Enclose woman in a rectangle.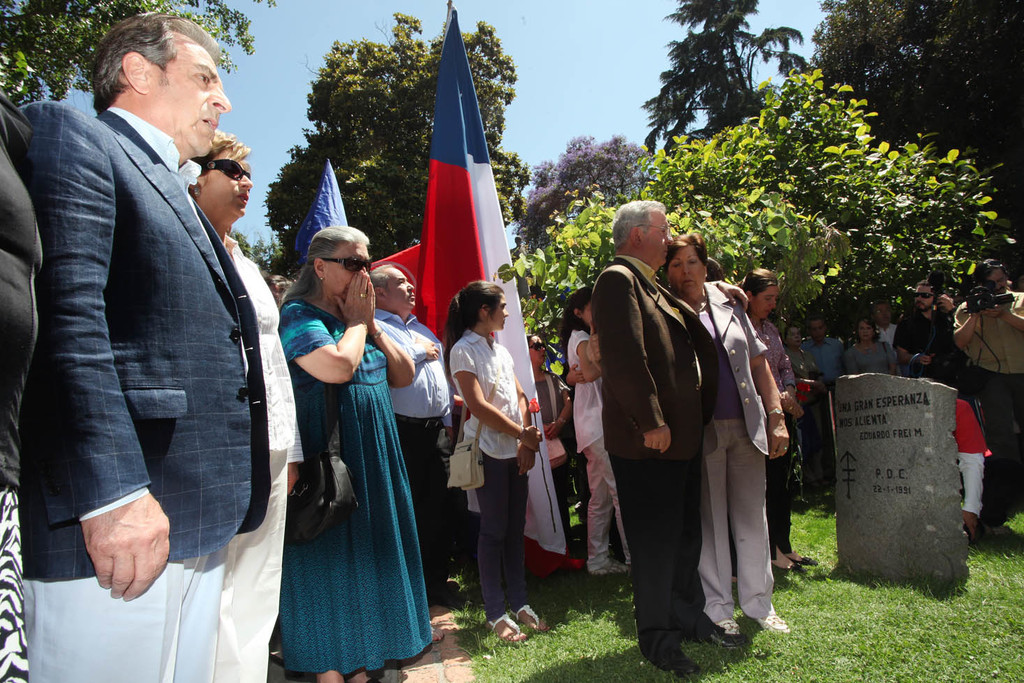
{"left": 524, "top": 333, "right": 588, "bottom": 575}.
